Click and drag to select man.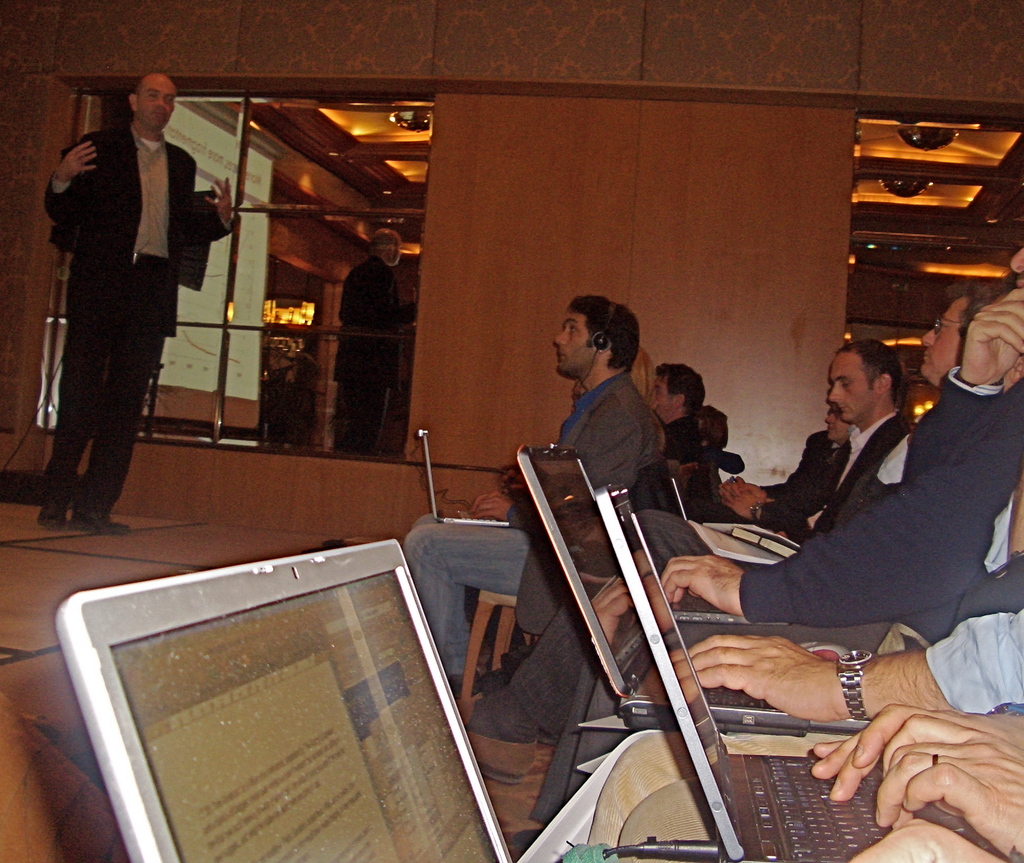
Selection: [left=330, top=229, right=420, bottom=453].
